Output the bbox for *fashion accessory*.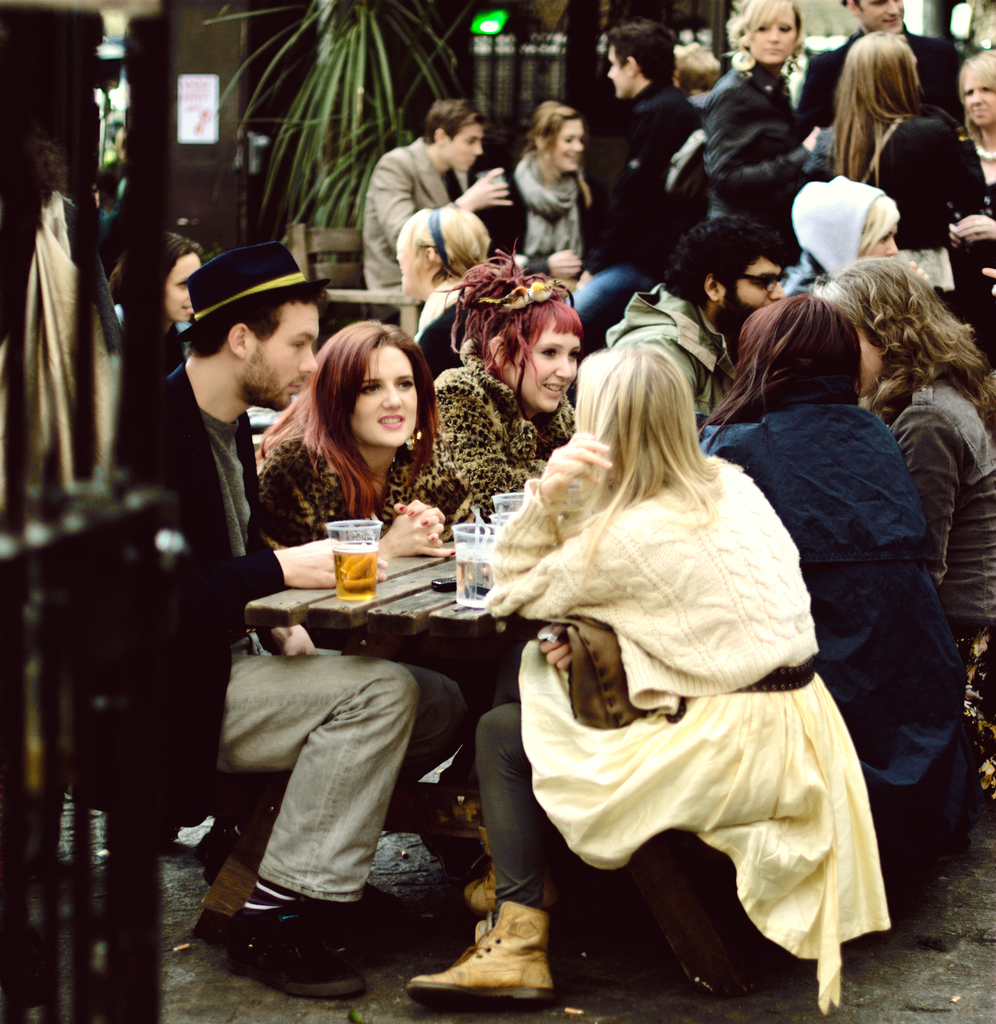
crop(537, 610, 685, 732).
